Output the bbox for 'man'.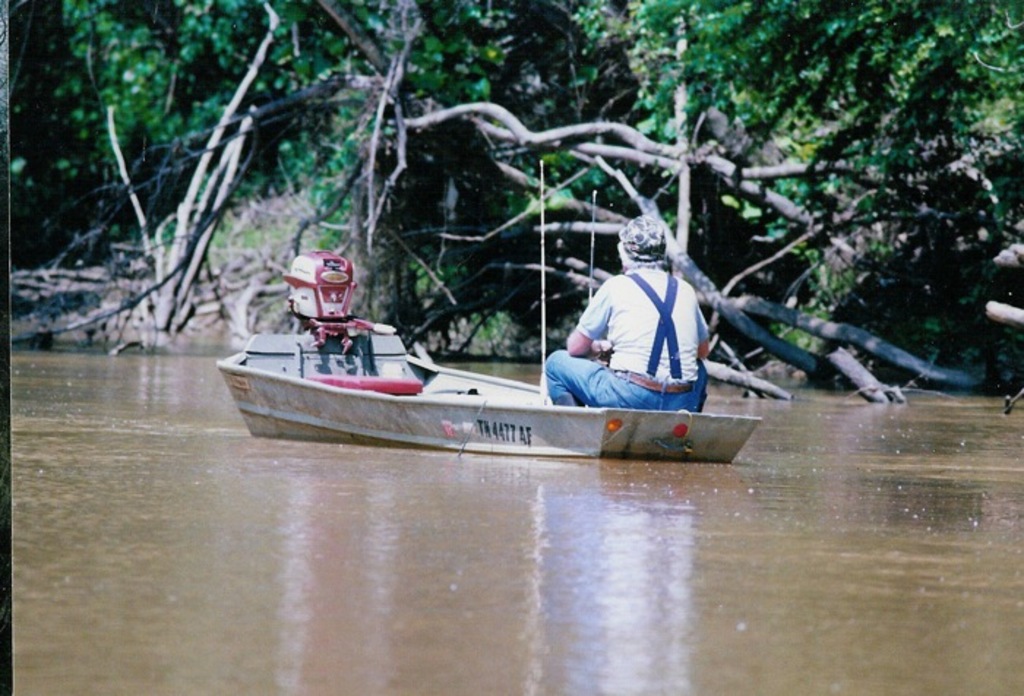
bbox(541, 213, 717, 421).
